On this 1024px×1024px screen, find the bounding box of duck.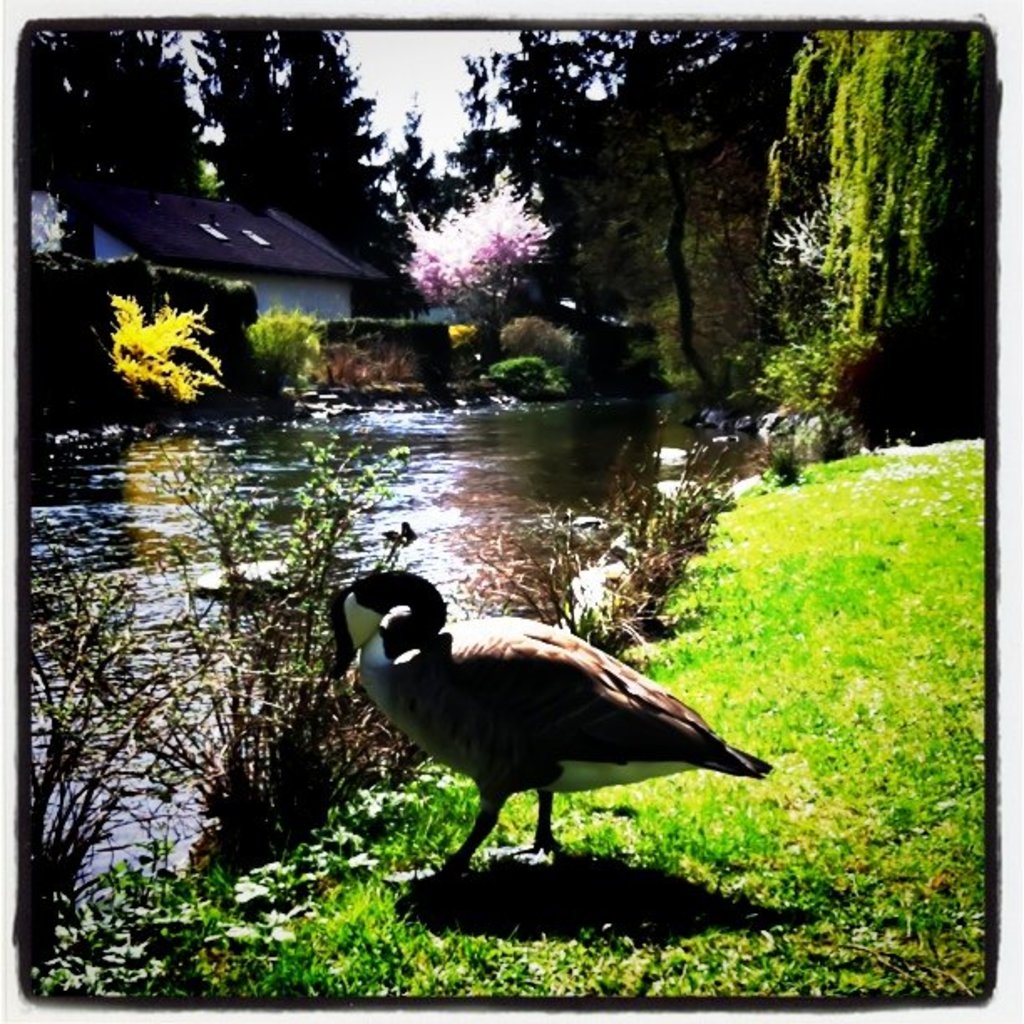
Bounding box: {"left": 330, "top": 564, "right": 781, "bottom": 877}.
